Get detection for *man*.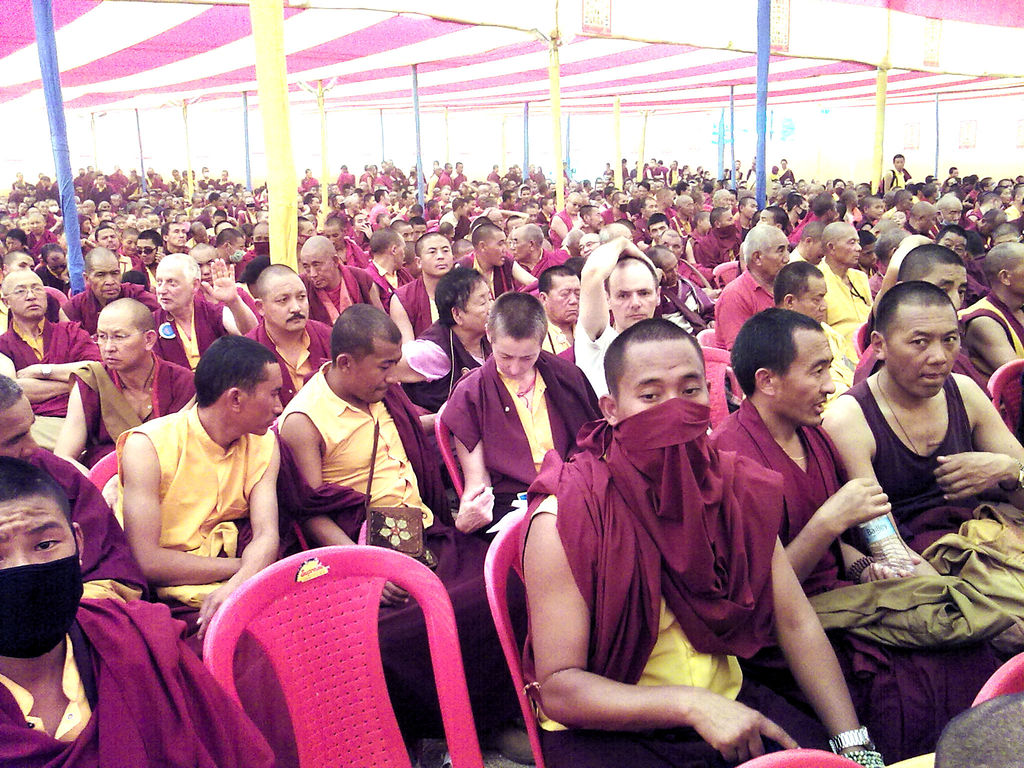
Detection: bbox=[313, 210, 377, 267].
